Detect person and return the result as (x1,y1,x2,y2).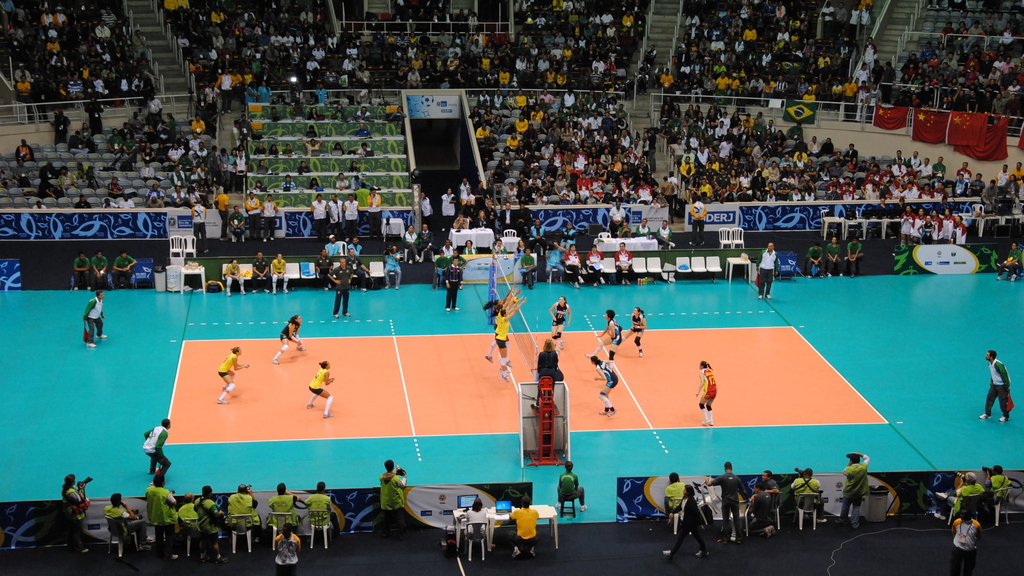
(330,139,343,154).
